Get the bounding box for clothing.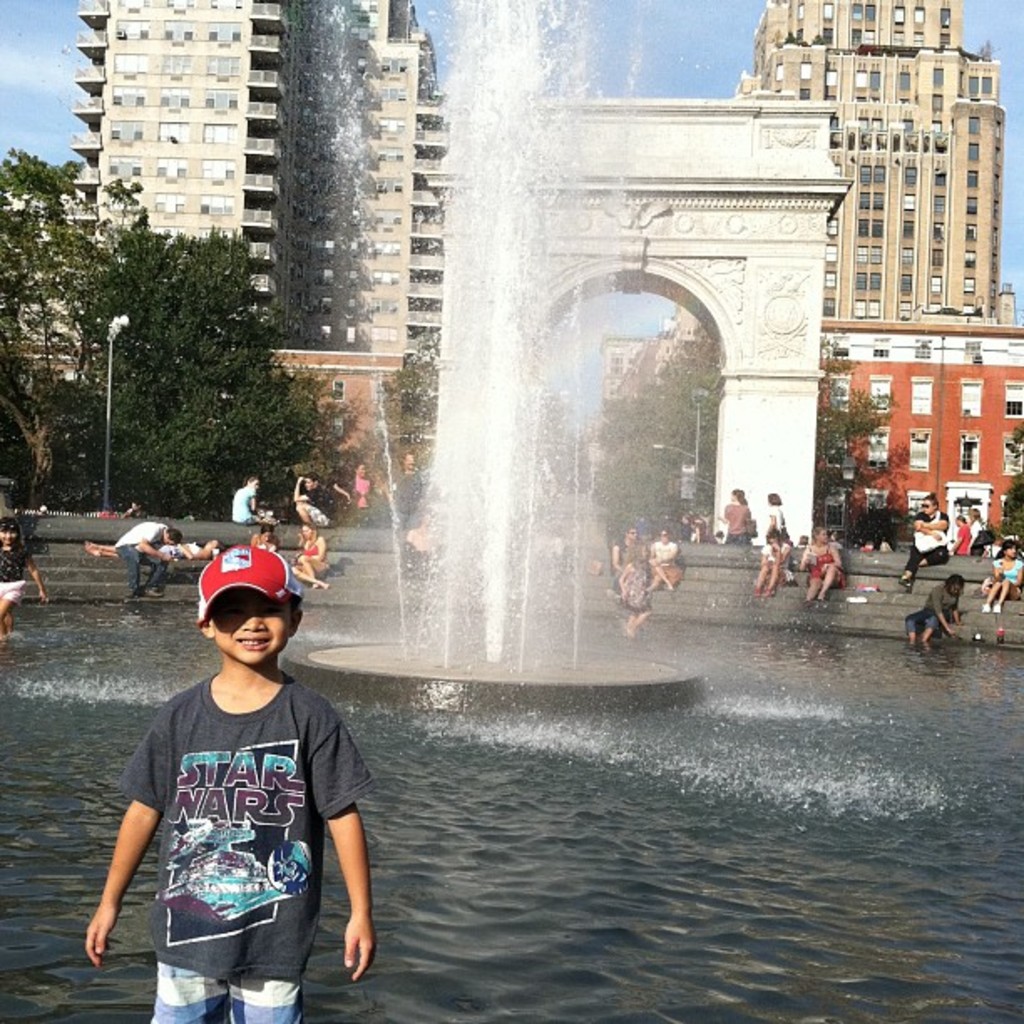
<bbox>766, 544, 791, 587</bbox>.
